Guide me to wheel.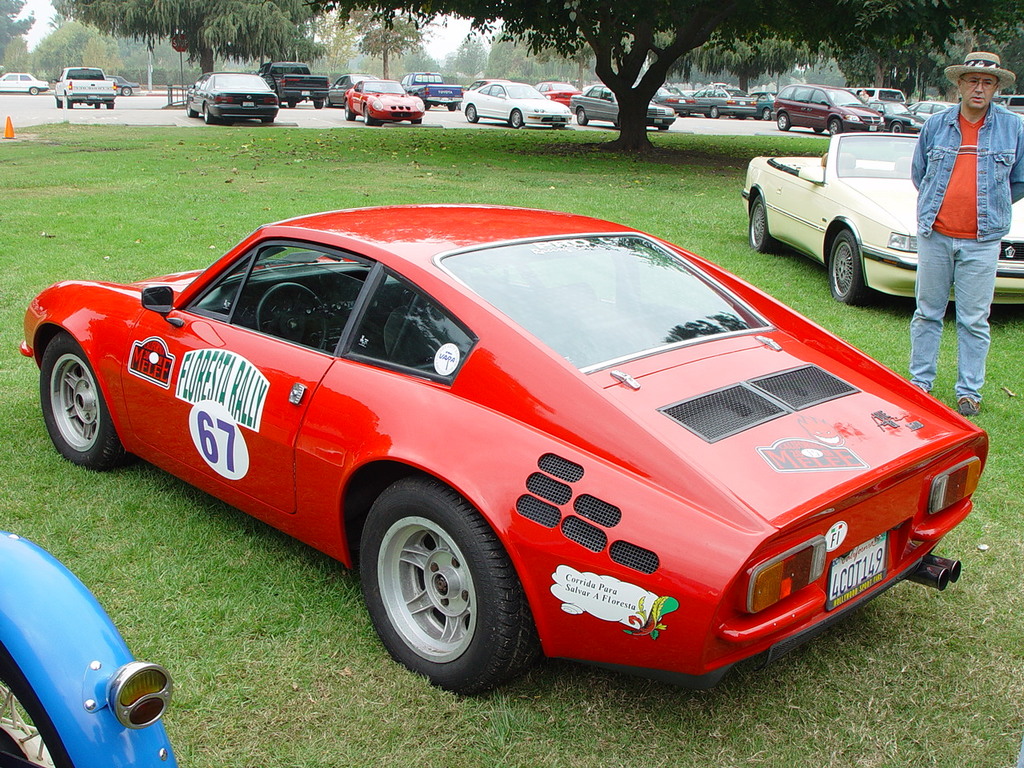
Guidance: (576,108,589,124).
